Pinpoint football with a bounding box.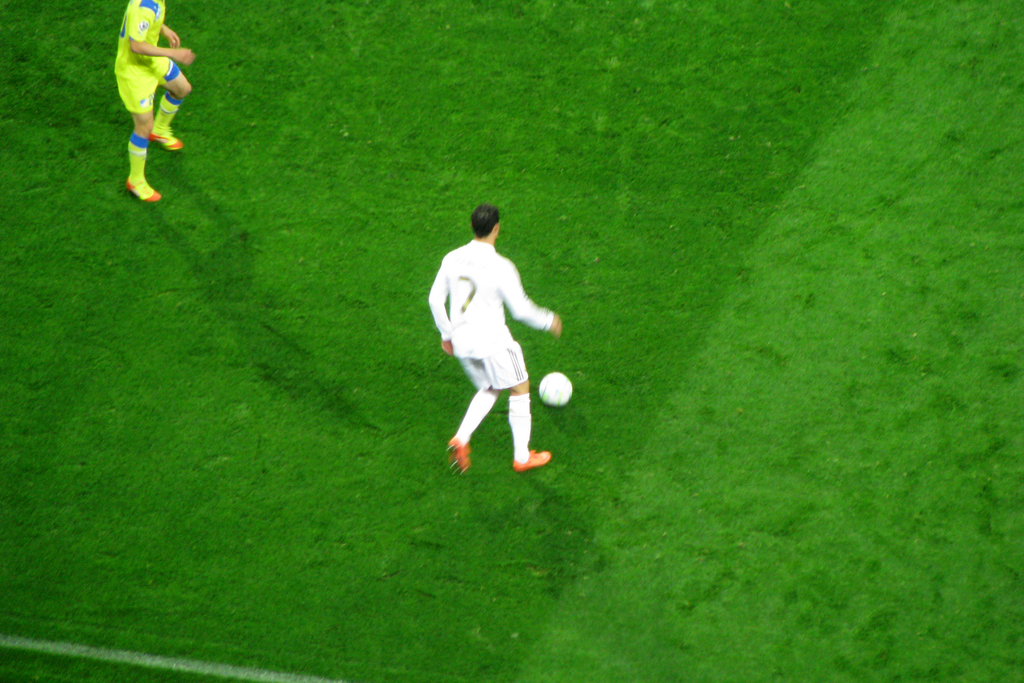
x1=541 y1=370 x2=576 y2=406.
